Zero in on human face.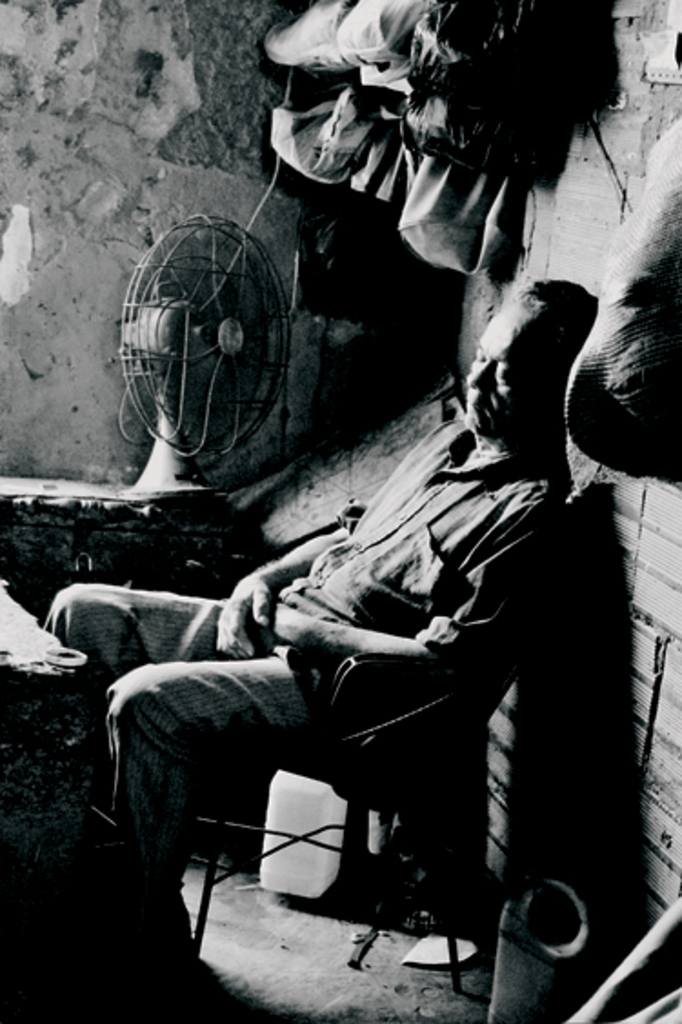
Zeroed in: [left=469, top=309, right=553, bottom=438].
